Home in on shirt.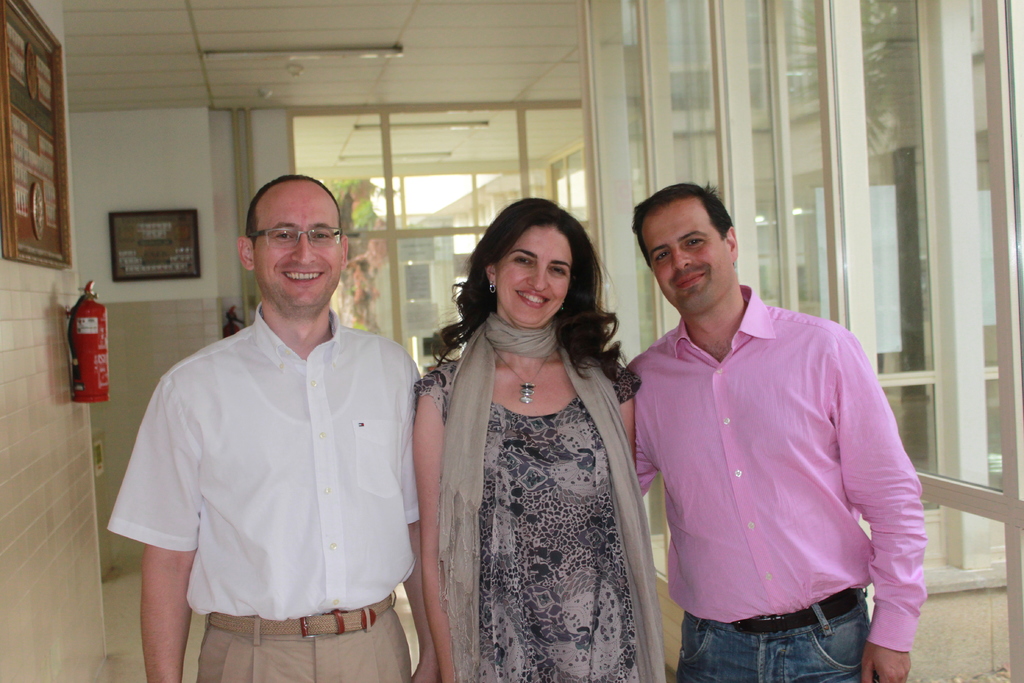
Homed in at bbox=(110, 299, 422, 617).
